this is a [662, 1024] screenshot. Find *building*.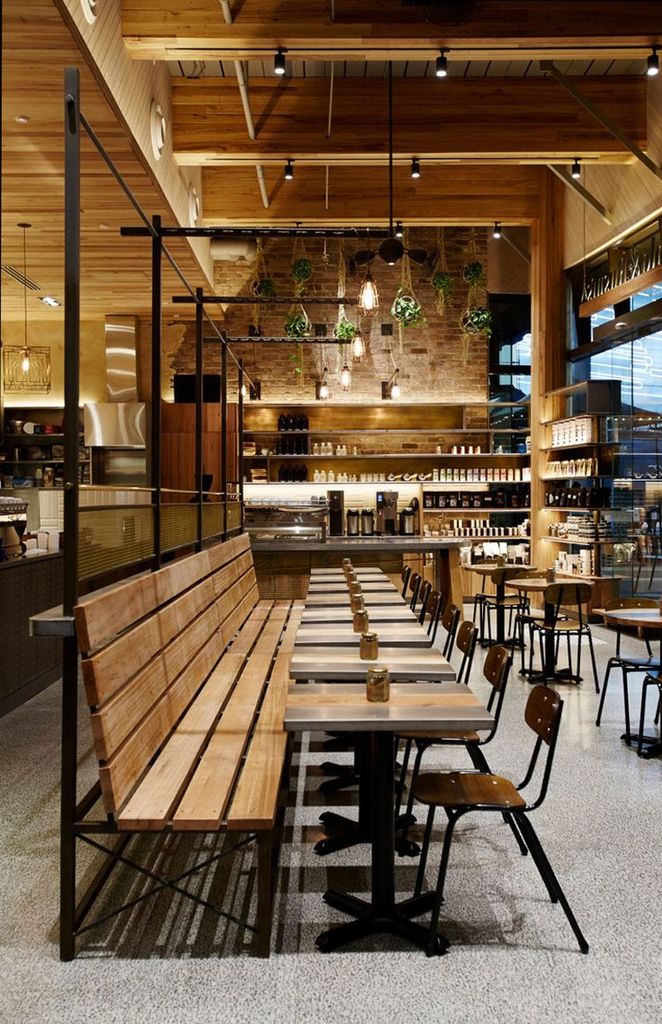
Bounding box: <bbox>0, 0, 661, 1023</bbox>.
